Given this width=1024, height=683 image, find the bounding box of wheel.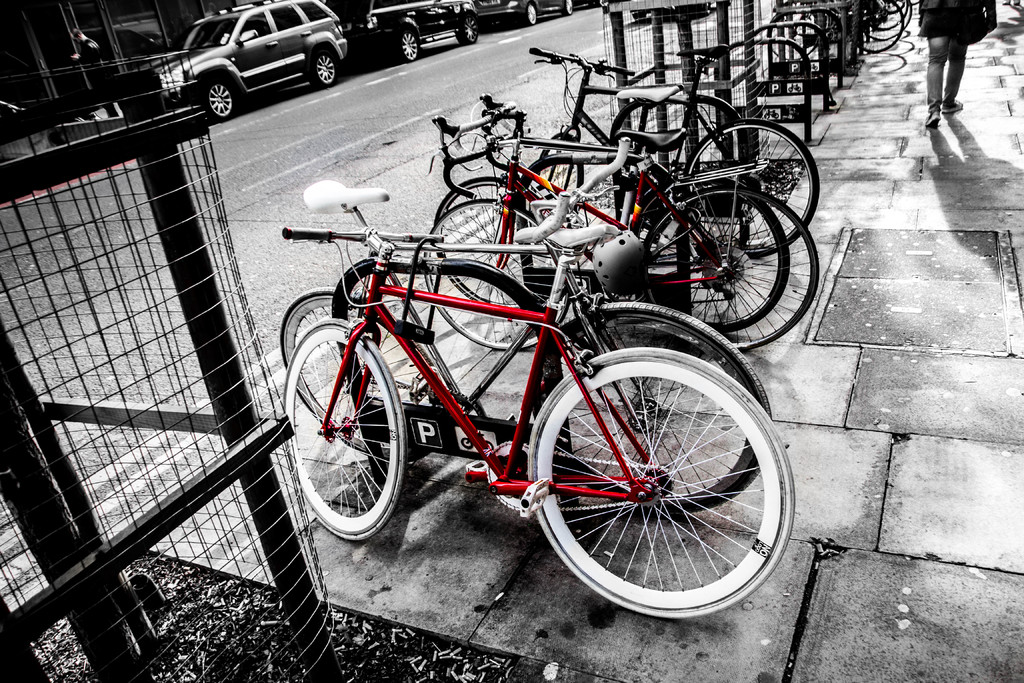
select_region(636, 178, 789, 333).
